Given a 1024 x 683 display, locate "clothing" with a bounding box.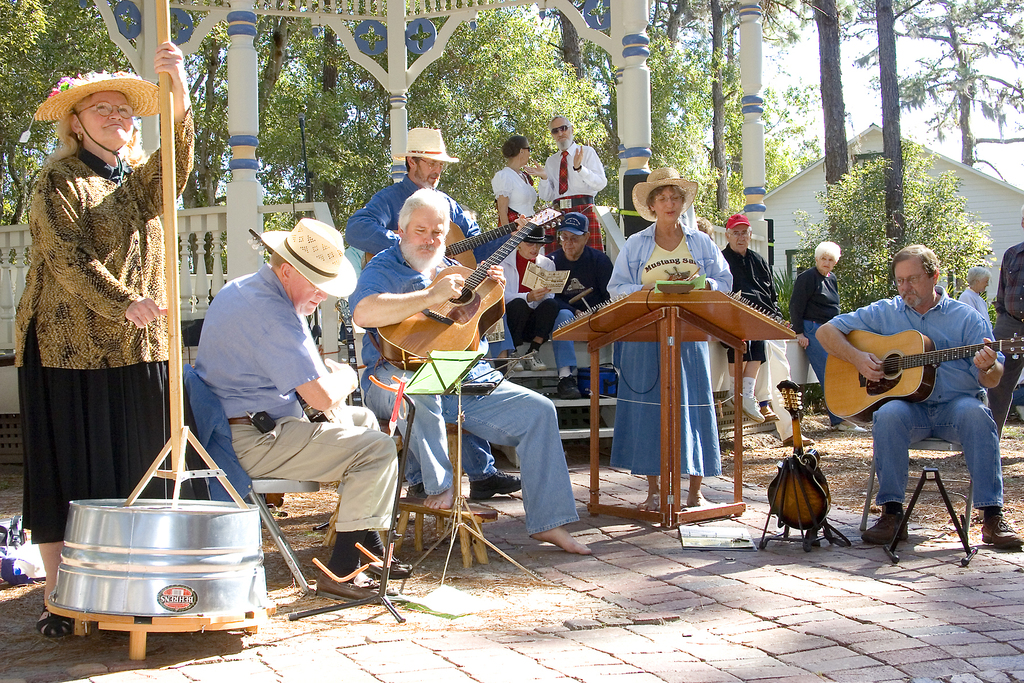
Located: x1=602 y1=214 x2=723 y2=478.
